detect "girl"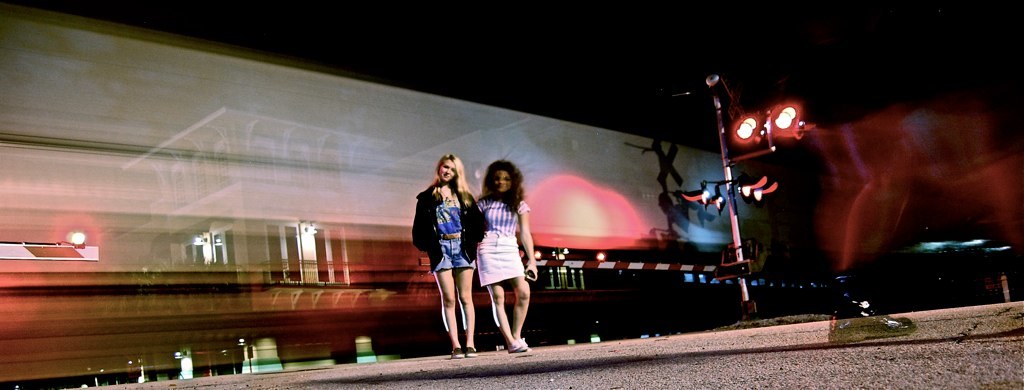
<box>412,152,482,359</box>
